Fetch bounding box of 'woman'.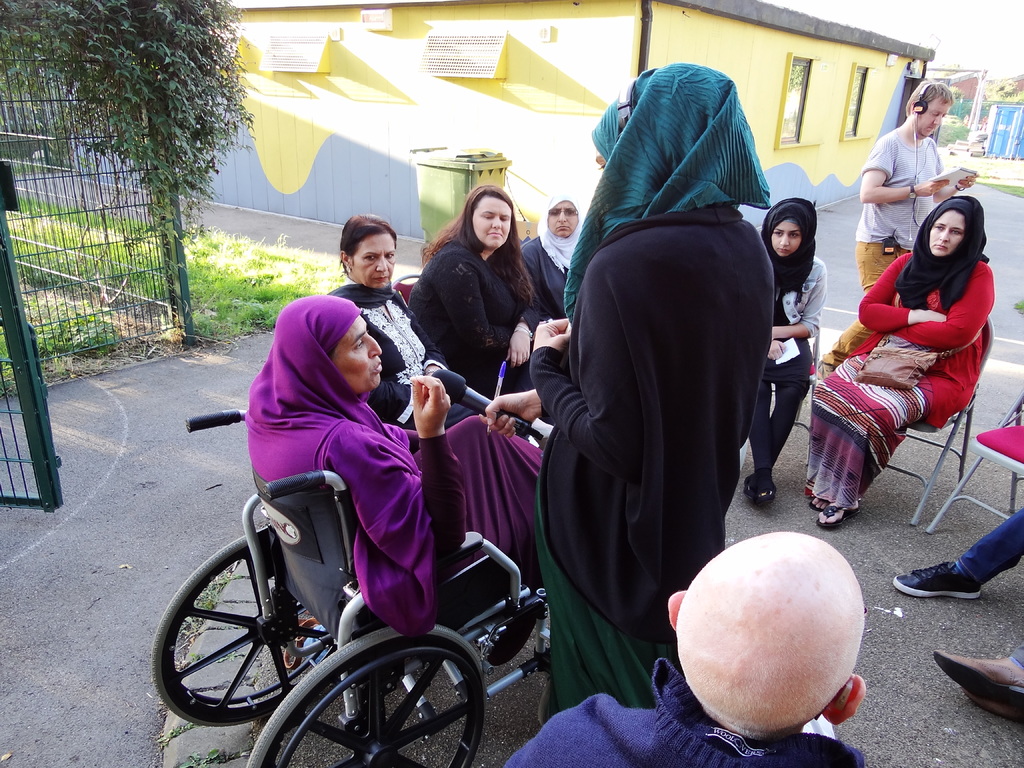
Bbox: 314, 207, 513, 446.
